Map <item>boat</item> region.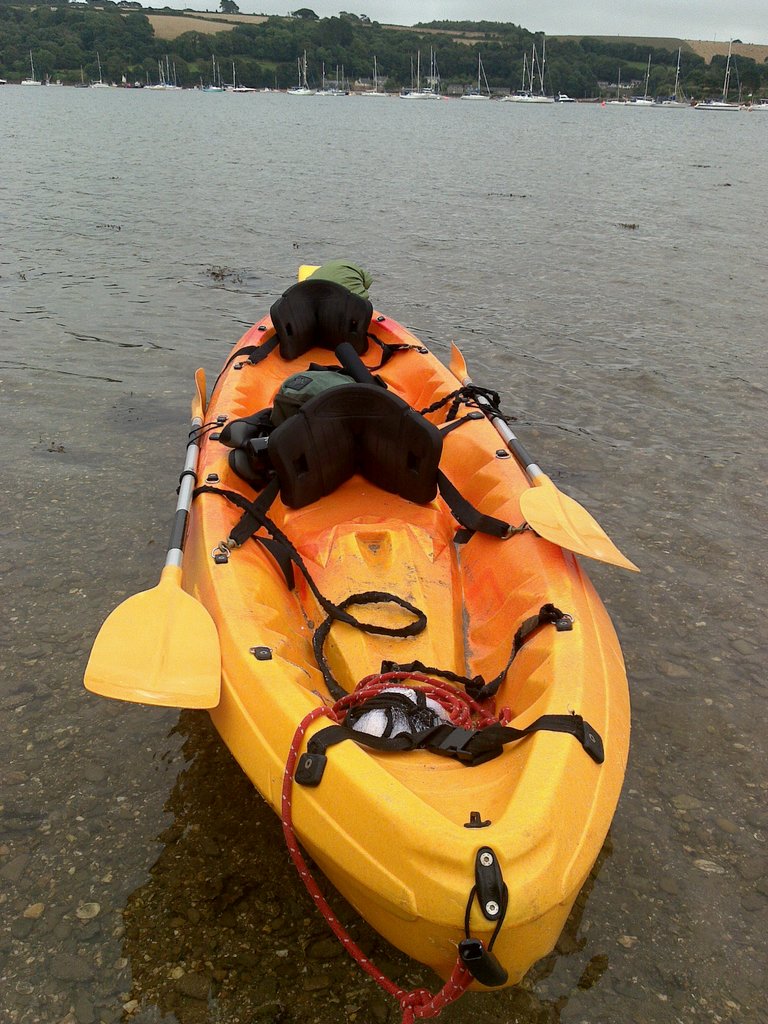
Mapped to [140,56,189,94].
